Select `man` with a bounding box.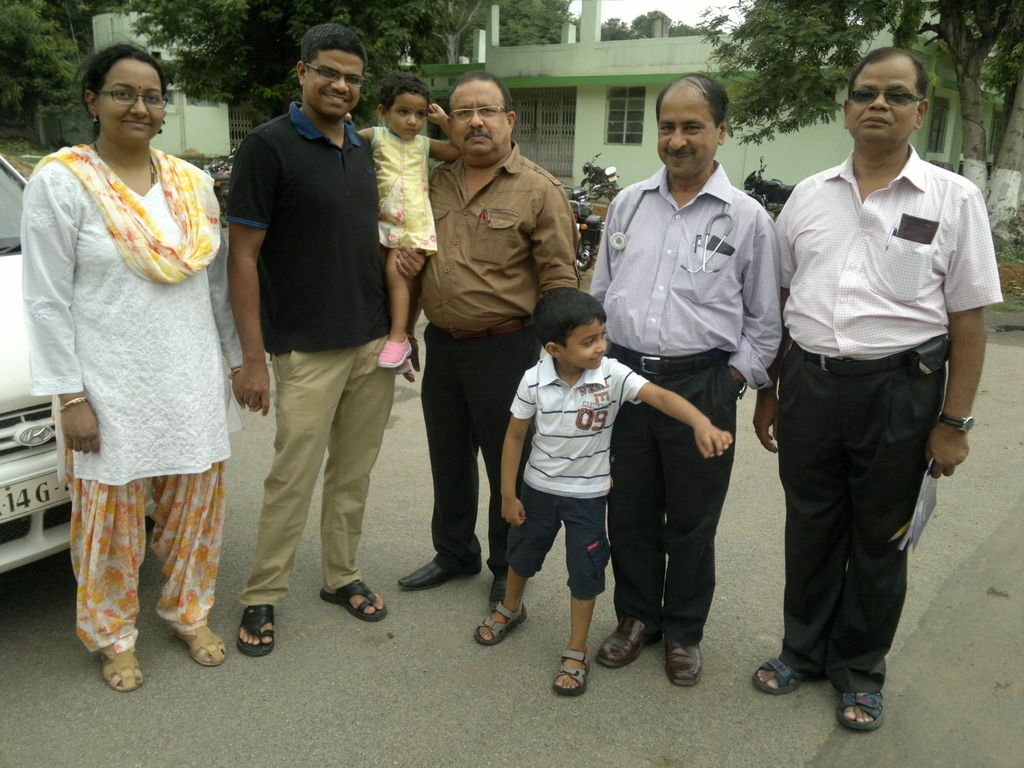
408/68/582/631.
